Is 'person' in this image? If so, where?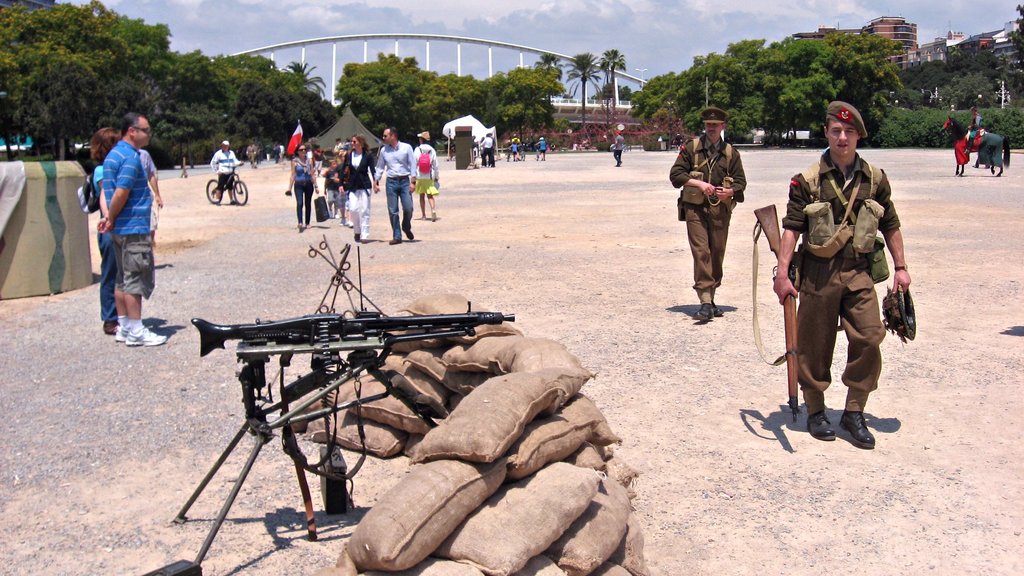
Yes, at (89, 125, 123, 333).
